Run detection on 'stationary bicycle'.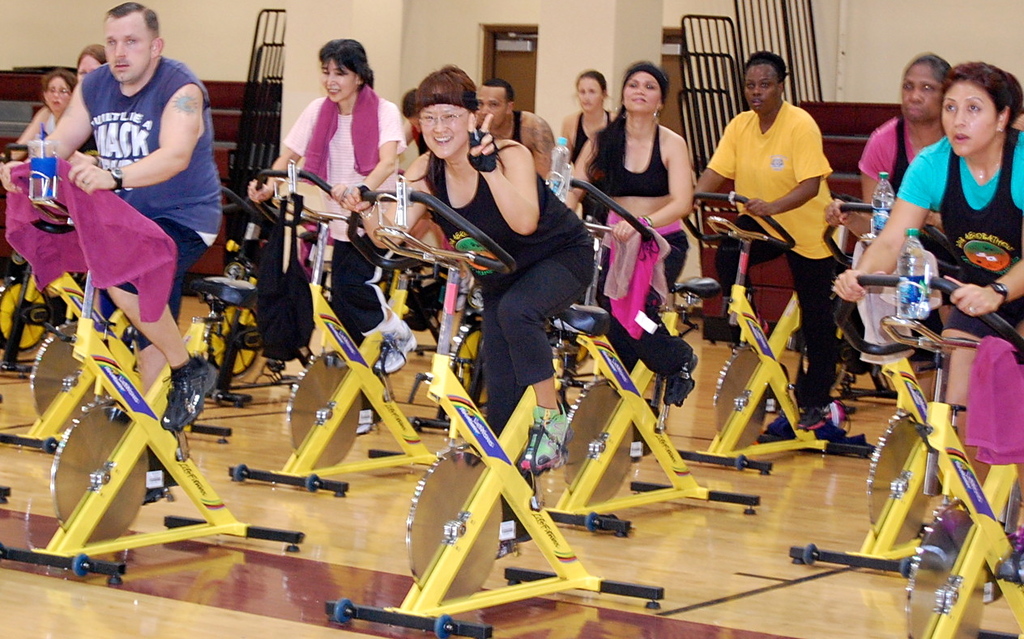
Result: region(834, 266, 1023, 638).
